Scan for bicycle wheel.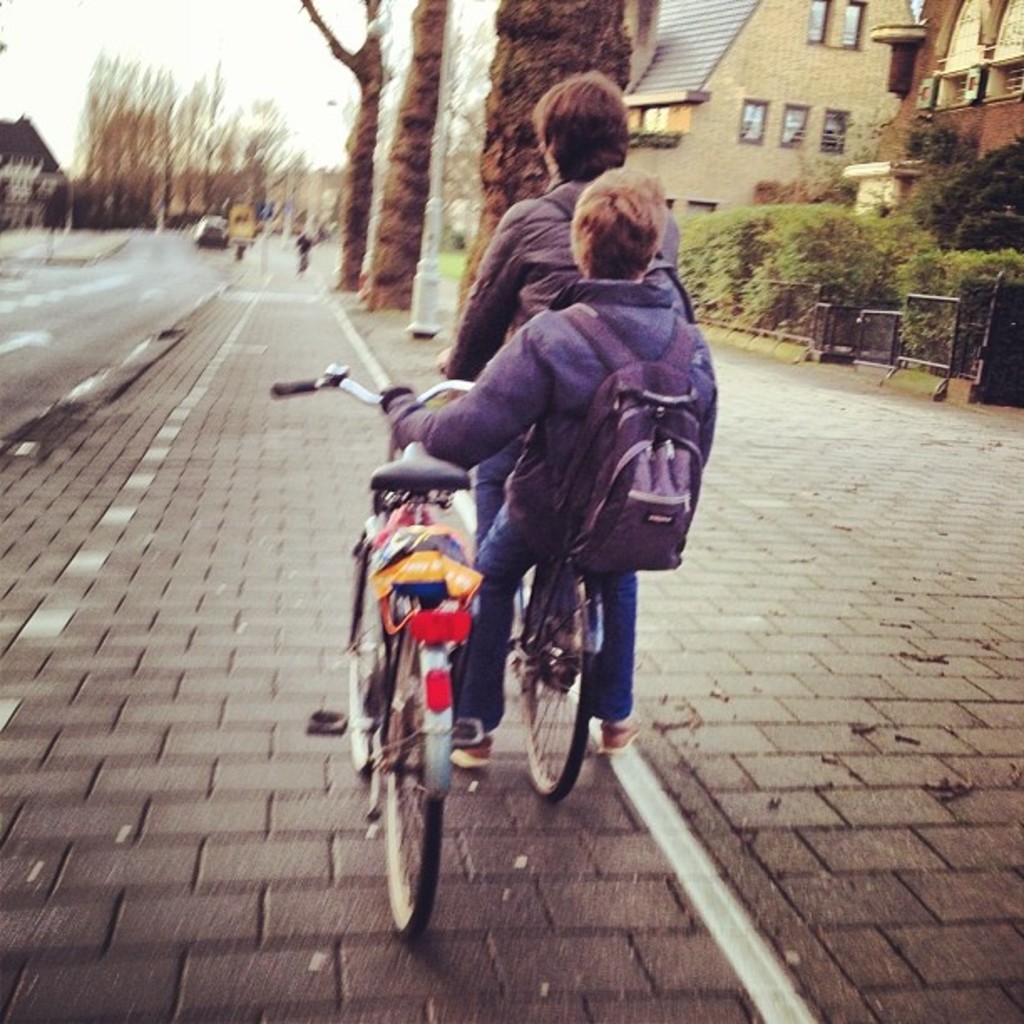
Scan result: select_region(375, 619, 435, 942).
